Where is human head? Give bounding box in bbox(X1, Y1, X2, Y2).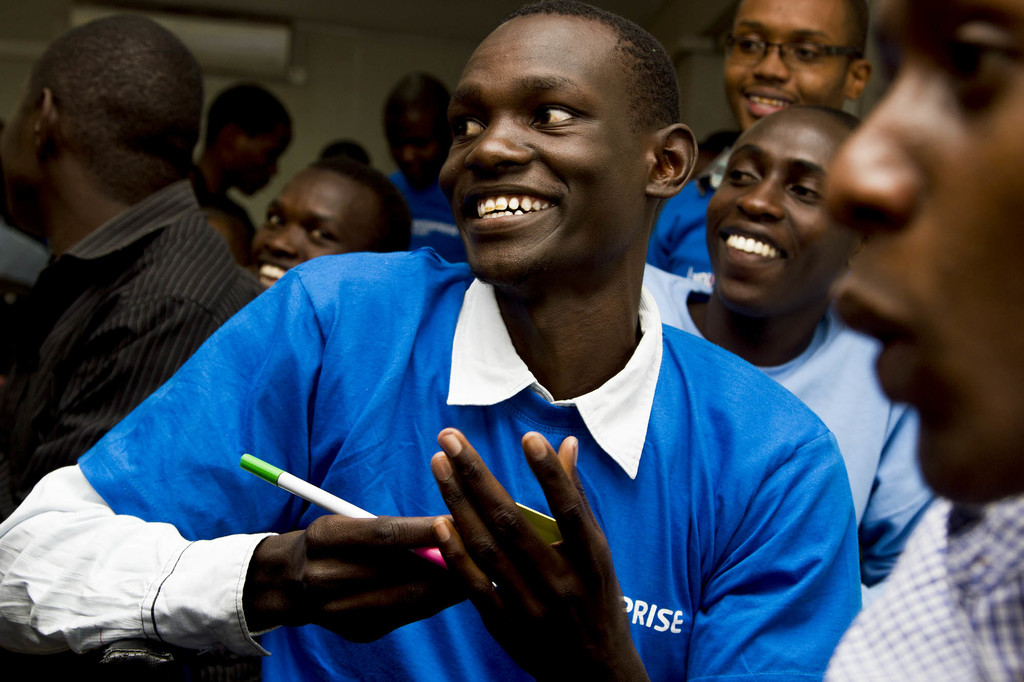
bbox(705, 100, 865, 319).
